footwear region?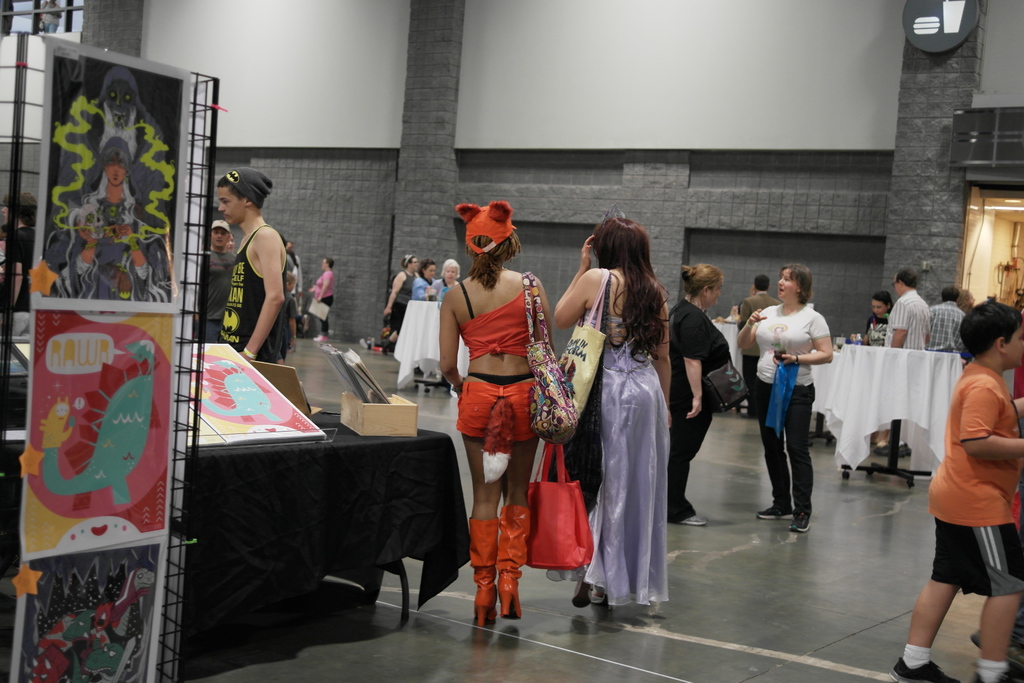
bbox=[967, 631, 979, 652]
